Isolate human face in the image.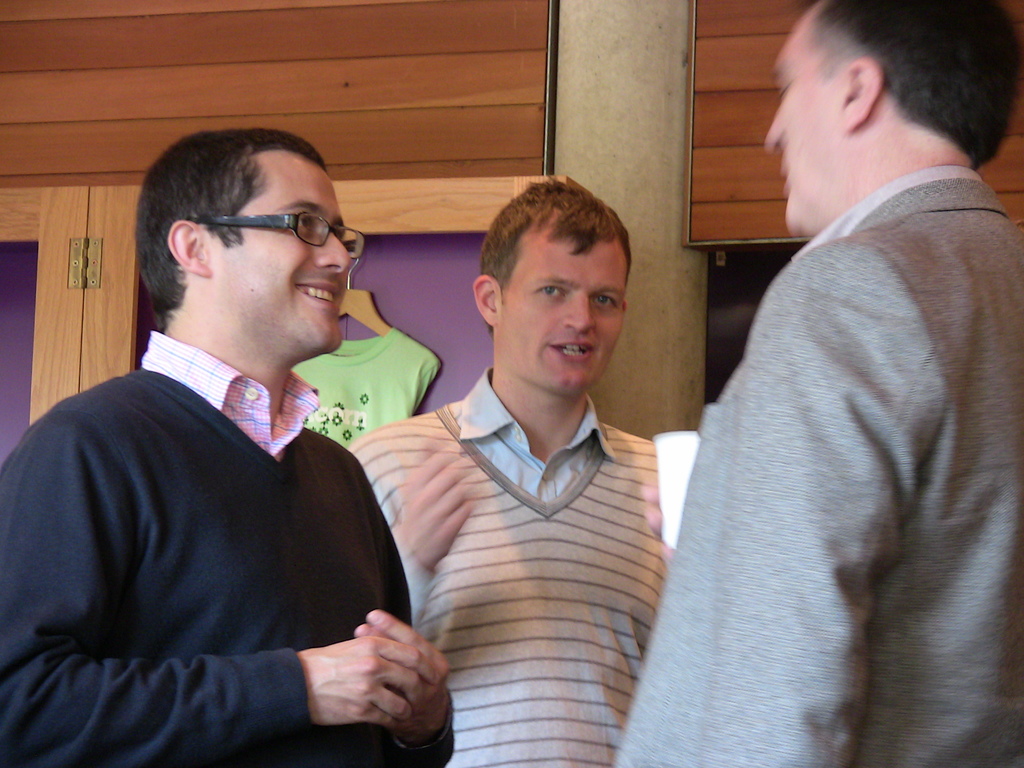
Isolated region: x1=206, y1=163, x2=349, y2=346.
